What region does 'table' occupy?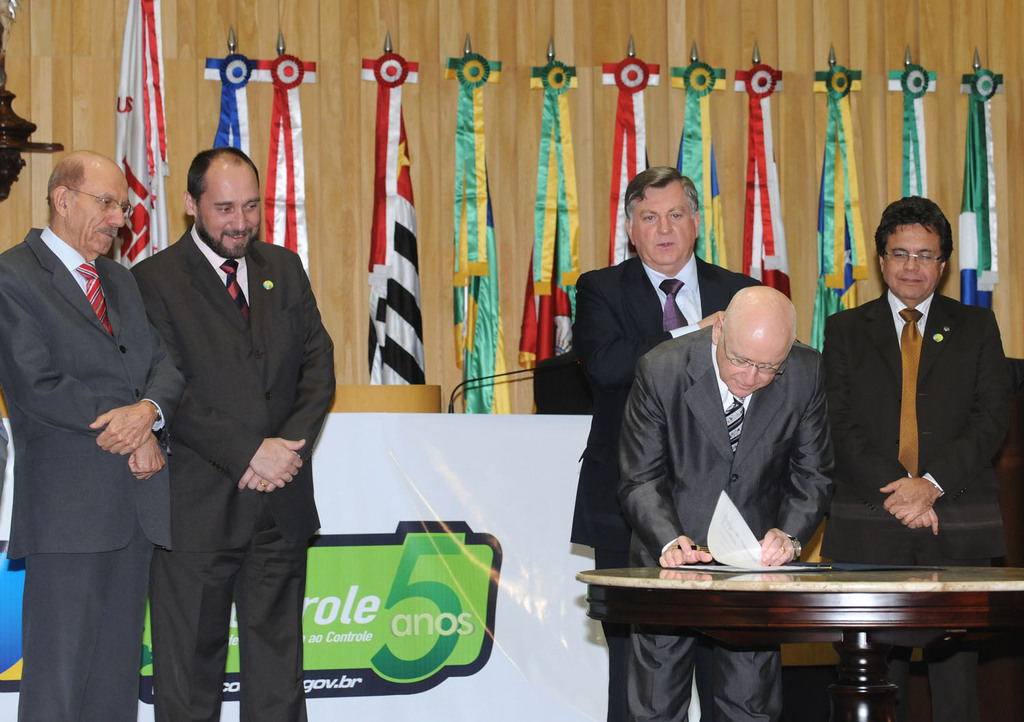
box=[580, 566, 1023, 721].
